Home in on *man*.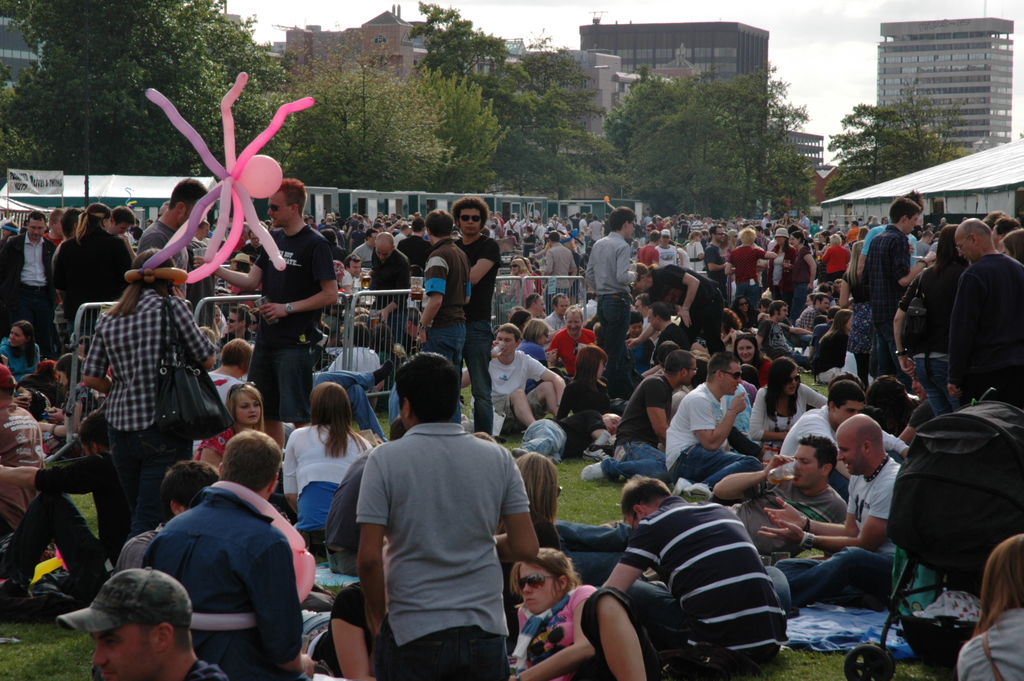
Homed in at [669, 354, 766, 499].
